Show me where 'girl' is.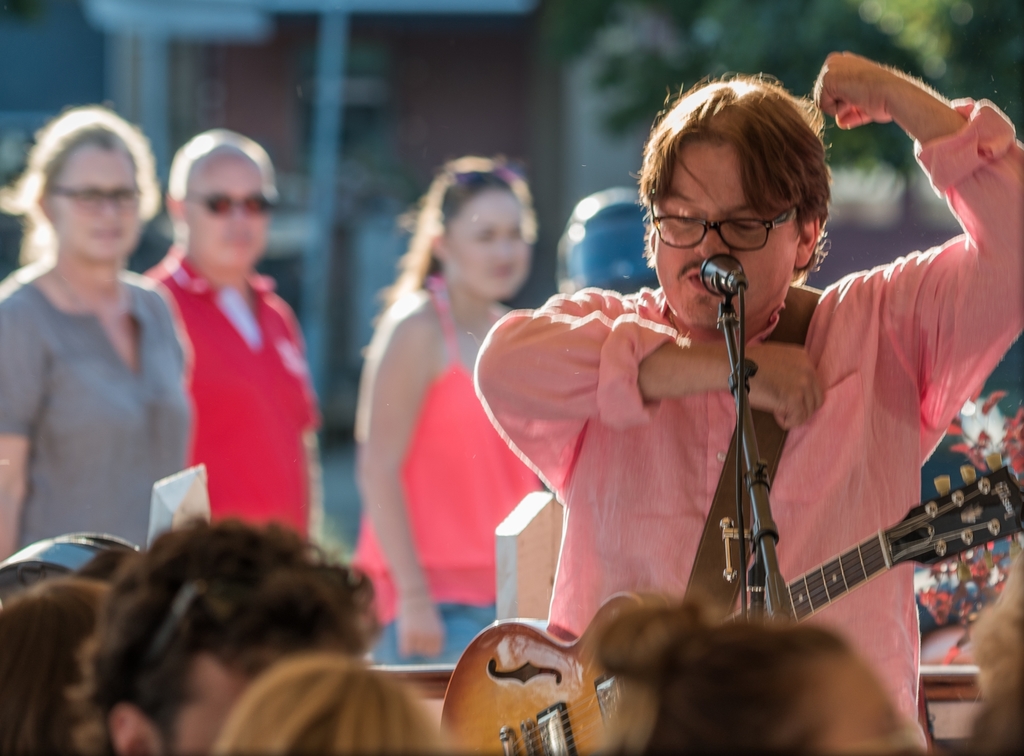
'girl' is at {"x1": 157, "y1": 122, "x2": 312, "y2": 545}.
